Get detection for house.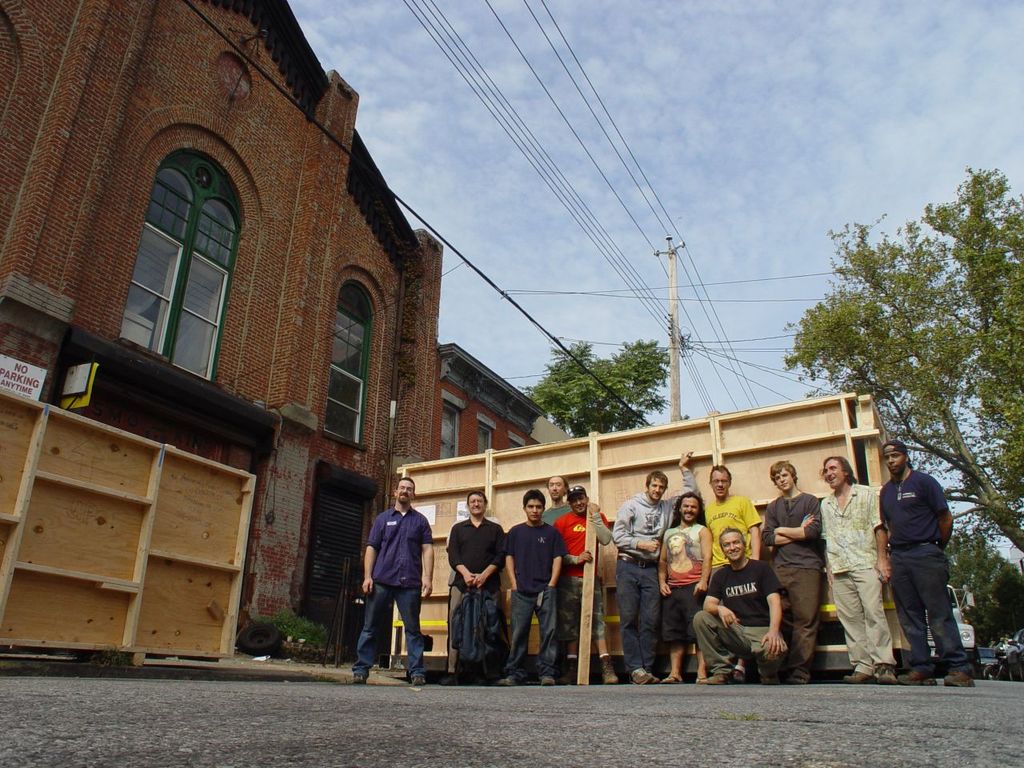
Detection: x1=34, y1=0, x2=486, y2=635.
